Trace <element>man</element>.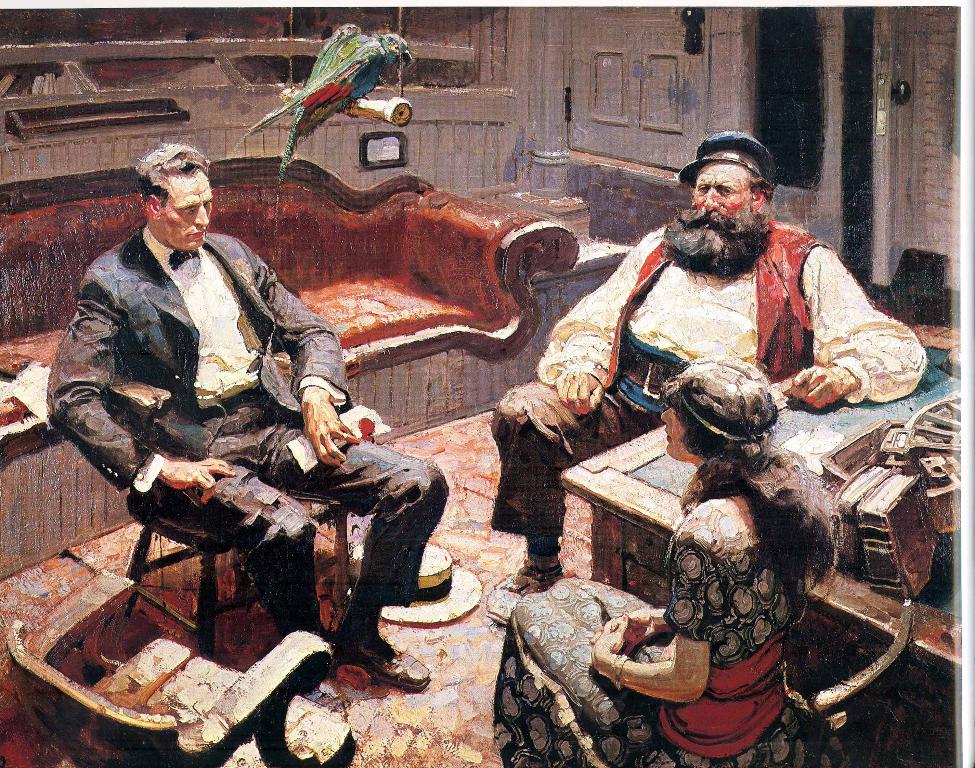
Traced to 484, 134, 926, 623.
